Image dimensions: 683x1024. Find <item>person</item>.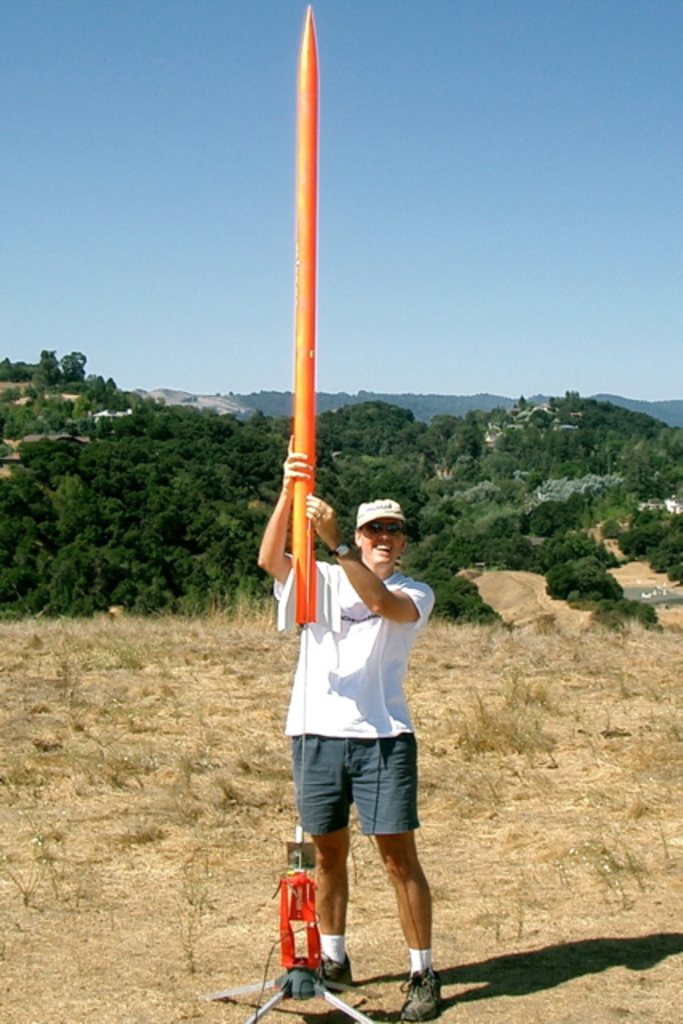
region(256, 434, 443, 1021).
